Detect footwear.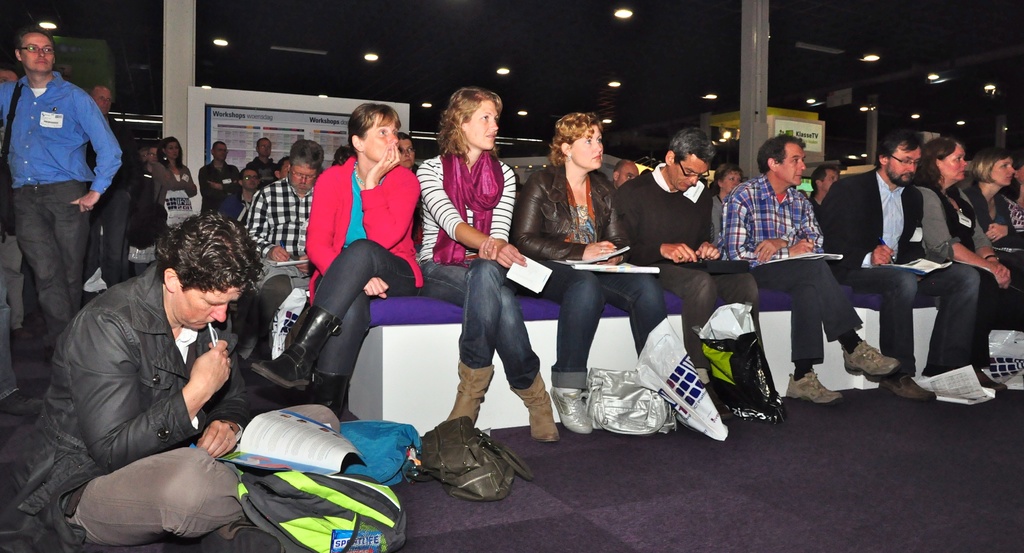
Detected at (x1=980, y1=368, x2=1005, y2=393).
